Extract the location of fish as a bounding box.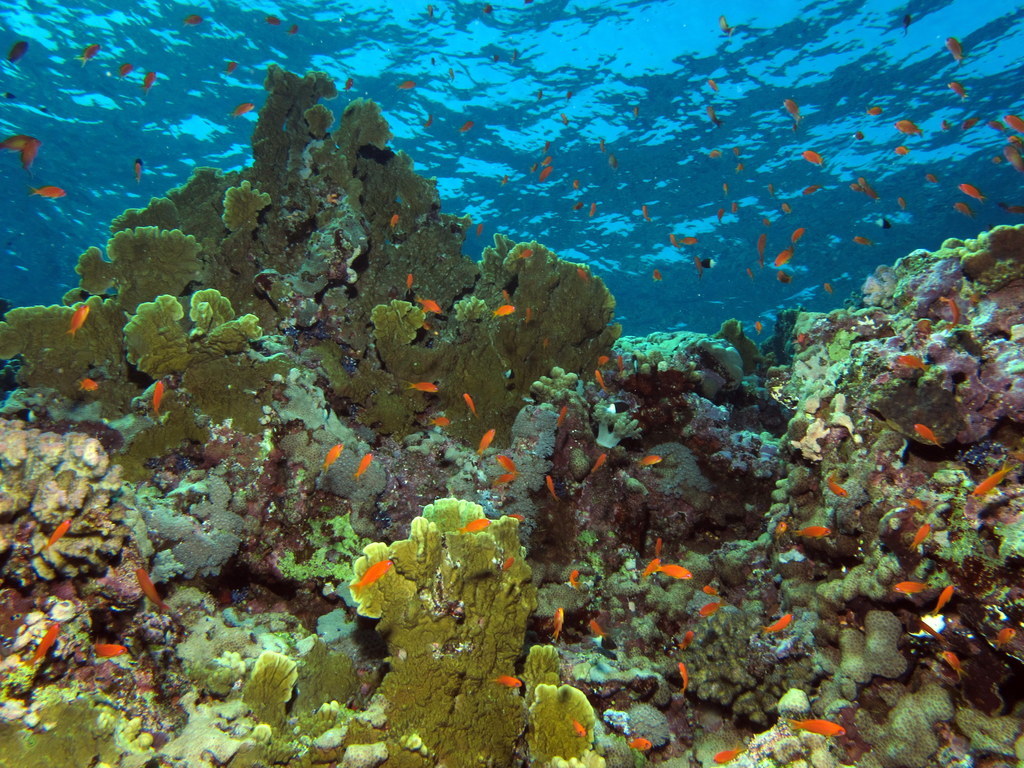
detection(693, 602, 724, 615).
